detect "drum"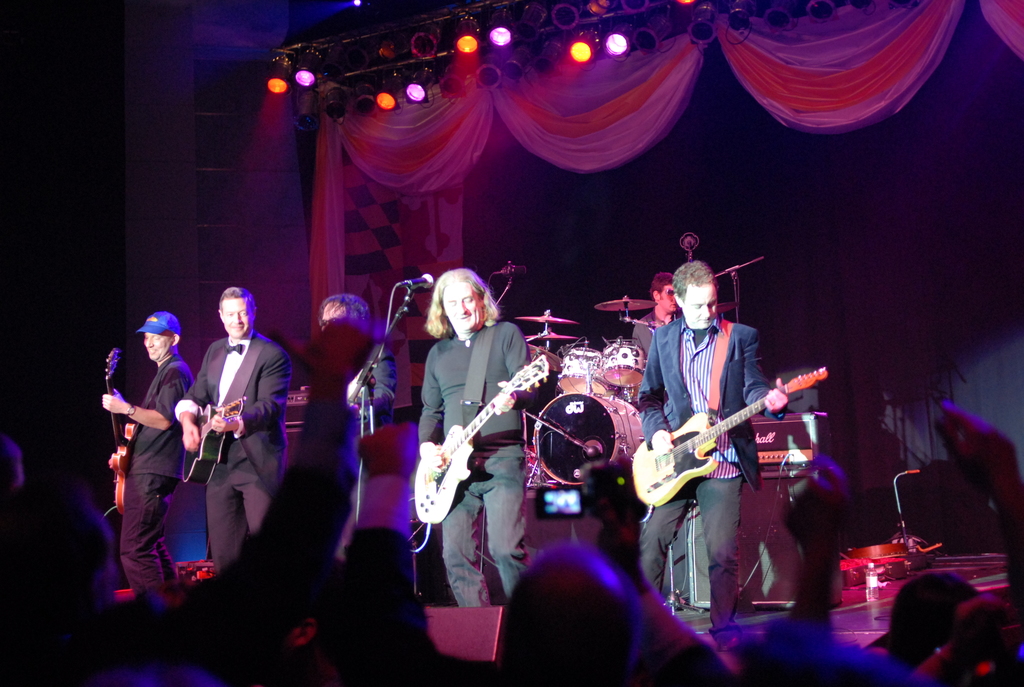
<bbox>557, 346, 613, 395</bbox>
